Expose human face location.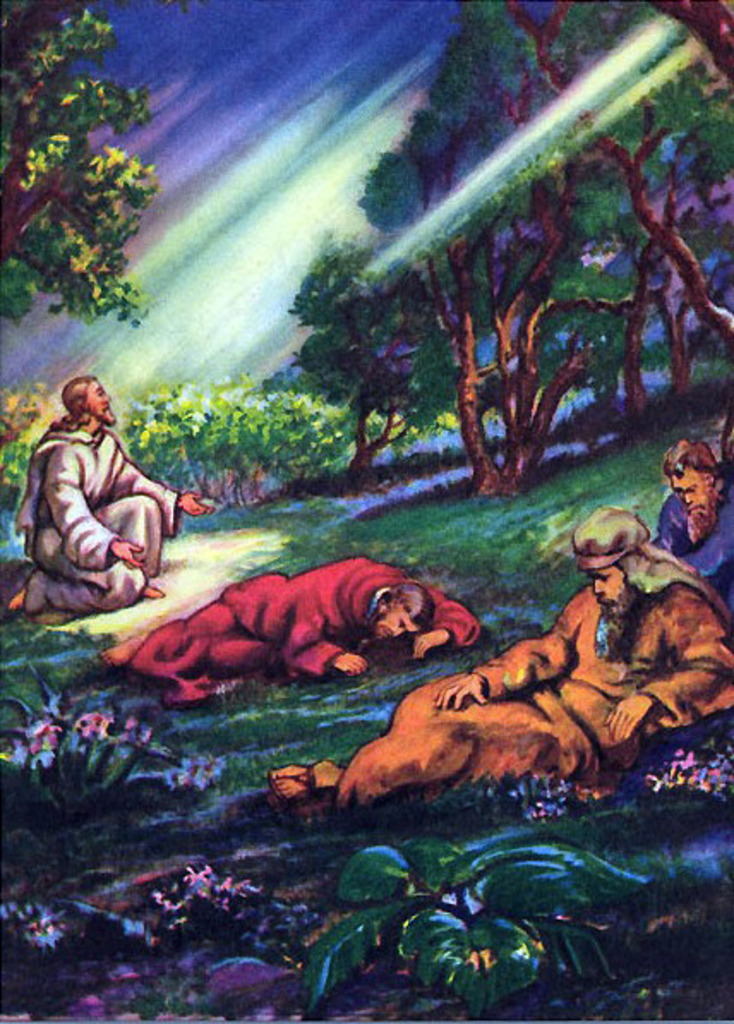
Exposed at left=671, top=461, right=710, bottom=520.
